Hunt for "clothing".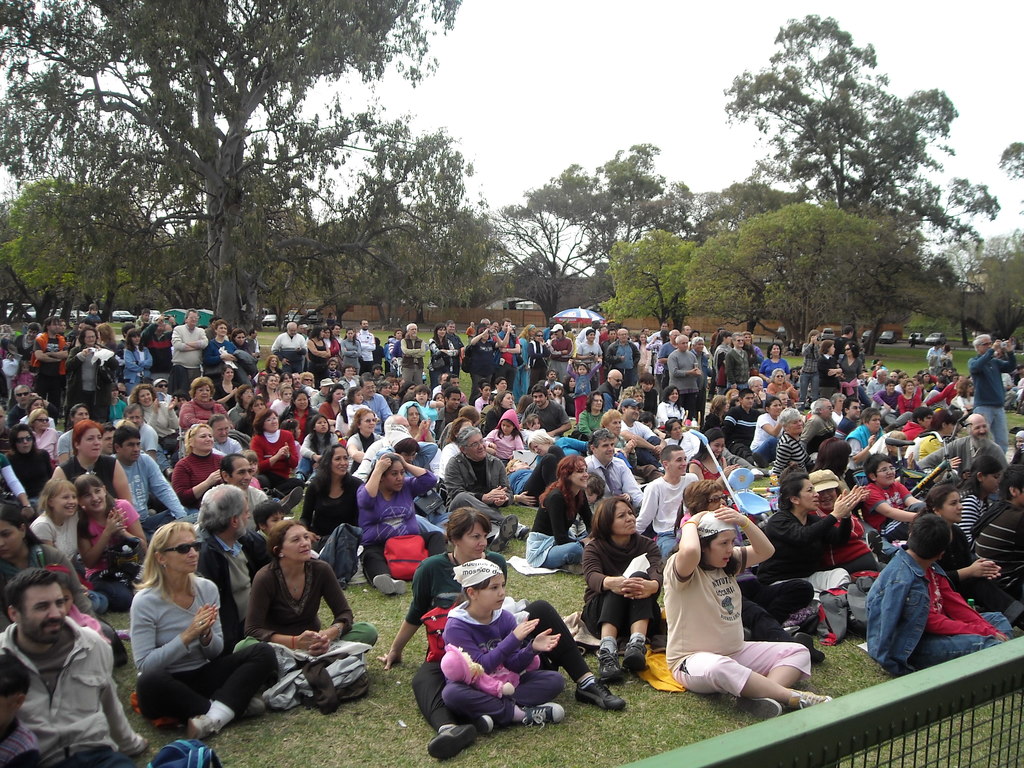
Hunted down at l=660, t=430, r=701, b=464.
